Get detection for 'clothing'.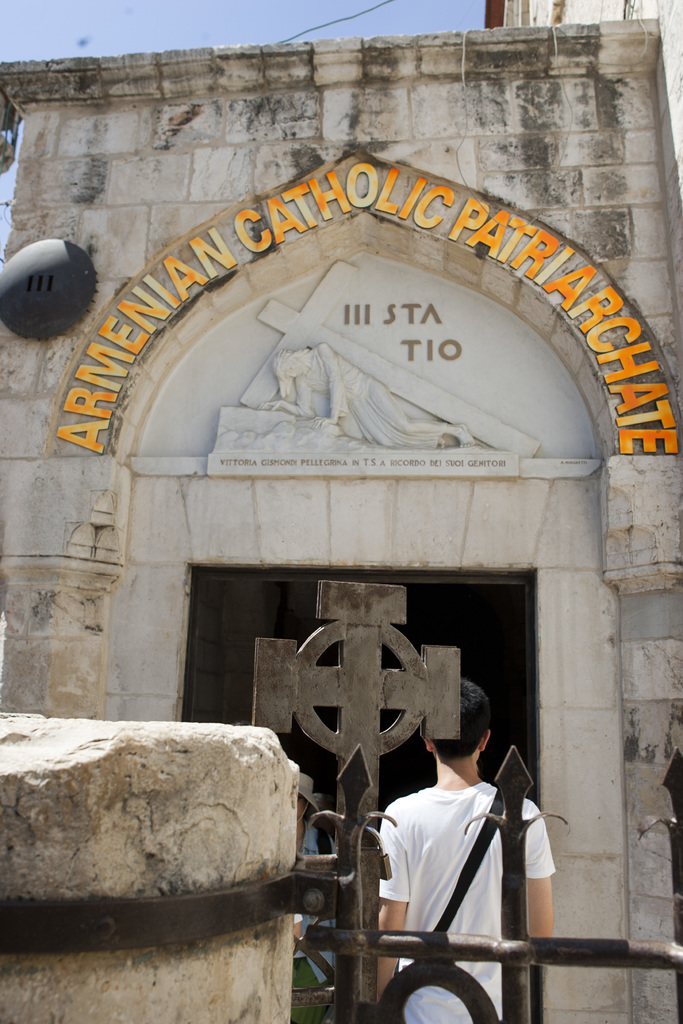
Detection: (x1=375, y1=753, x2=566, y2=999).
